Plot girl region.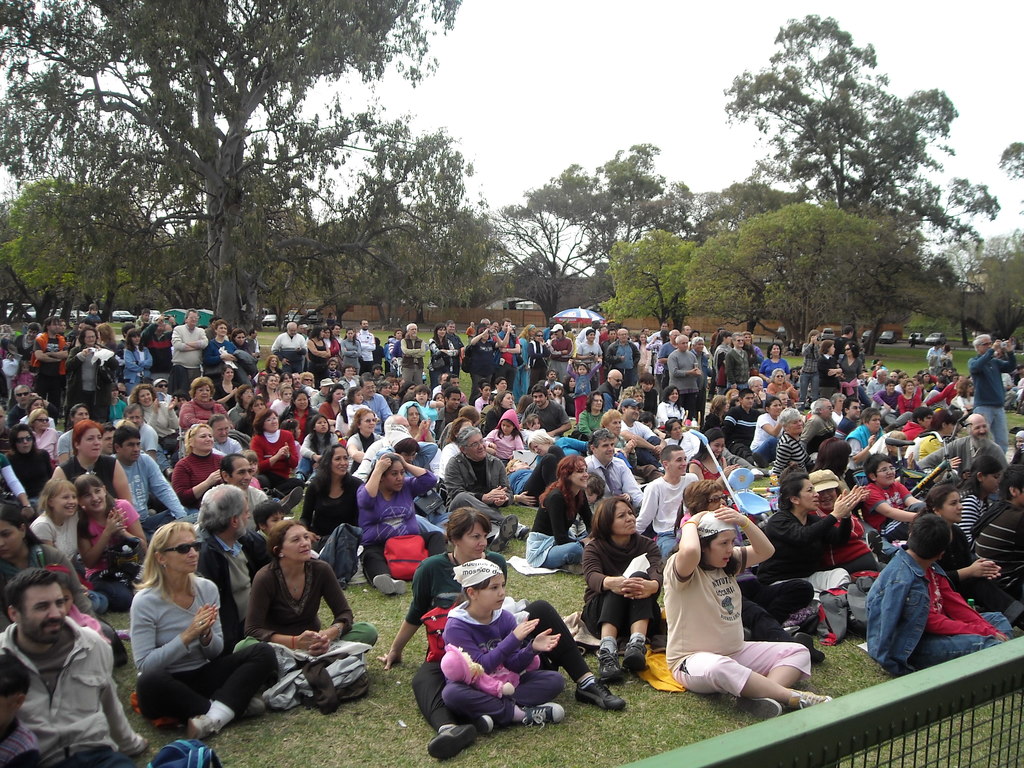
Plotted at x1=431, y1=321, x2=459, y2=381.
